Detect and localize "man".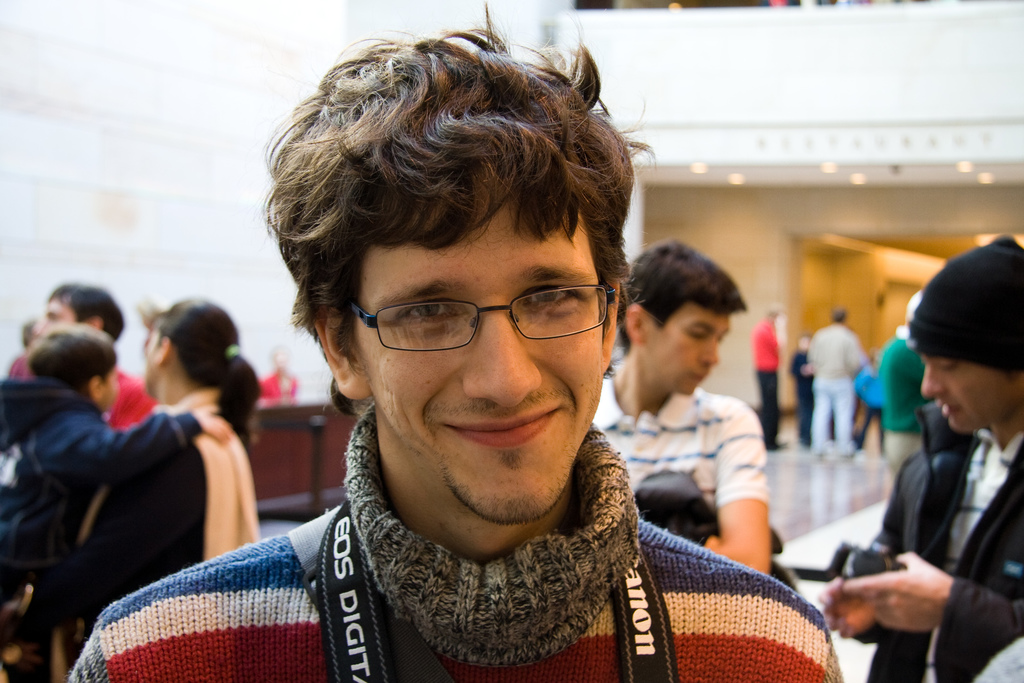
Localized at {"x1": 61, "y1": 6, "x2": 844, "y2": 682}.
